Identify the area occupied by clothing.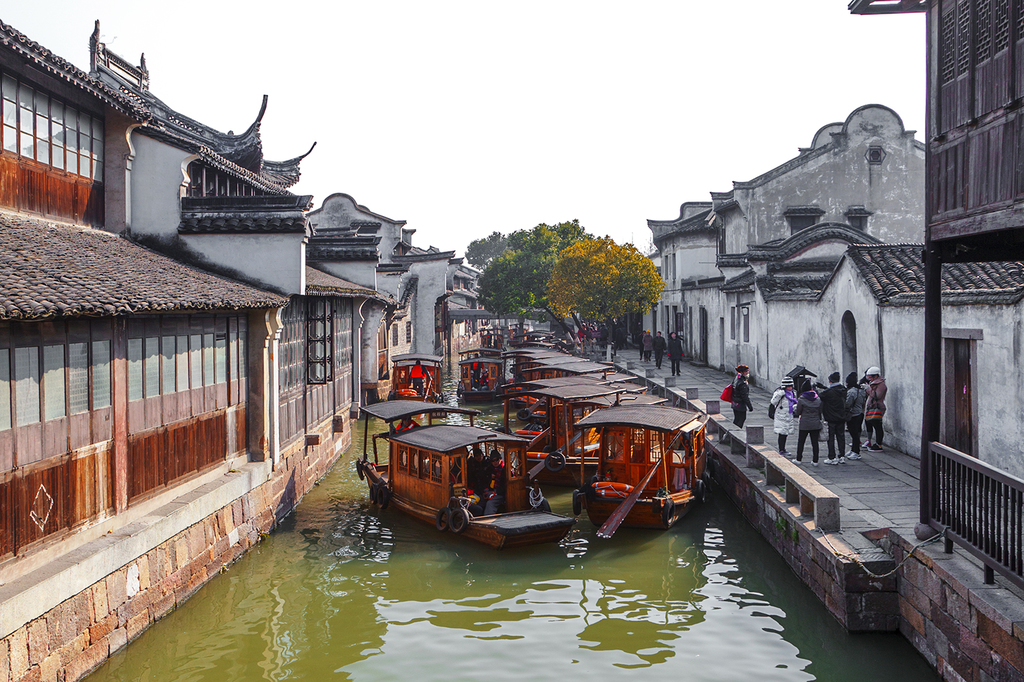
Area: <box>666,338,686,377</box>.
